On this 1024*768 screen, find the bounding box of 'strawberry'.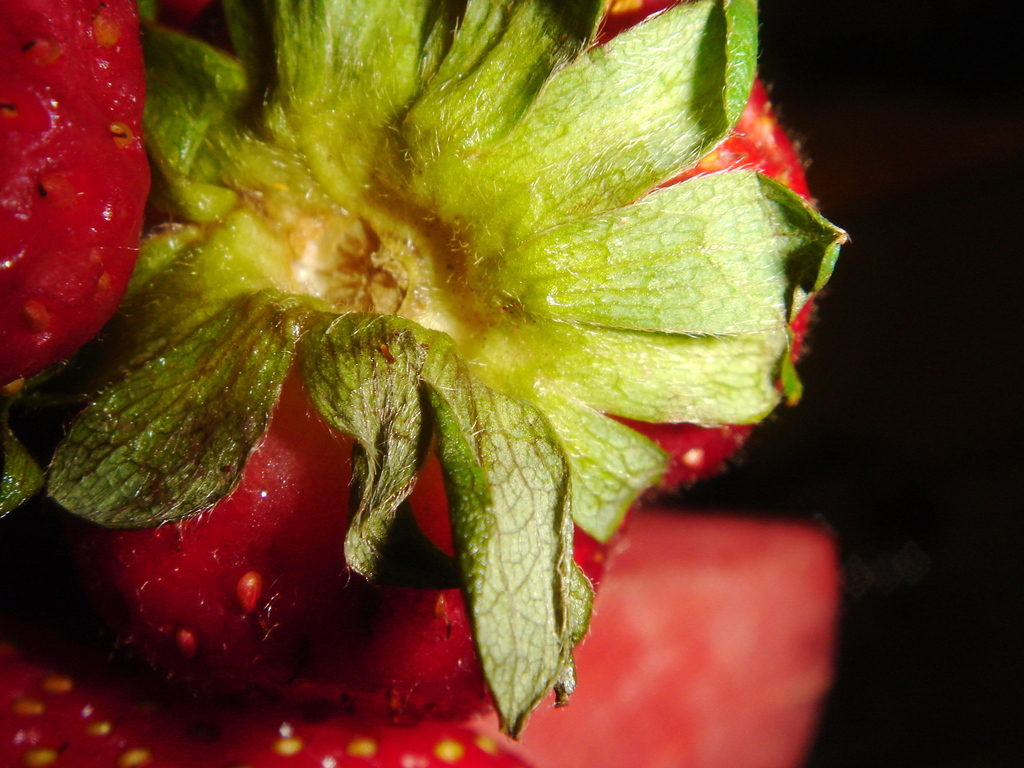
Bounding box: <bbox>42, 0, 851, 720</bbox>.
